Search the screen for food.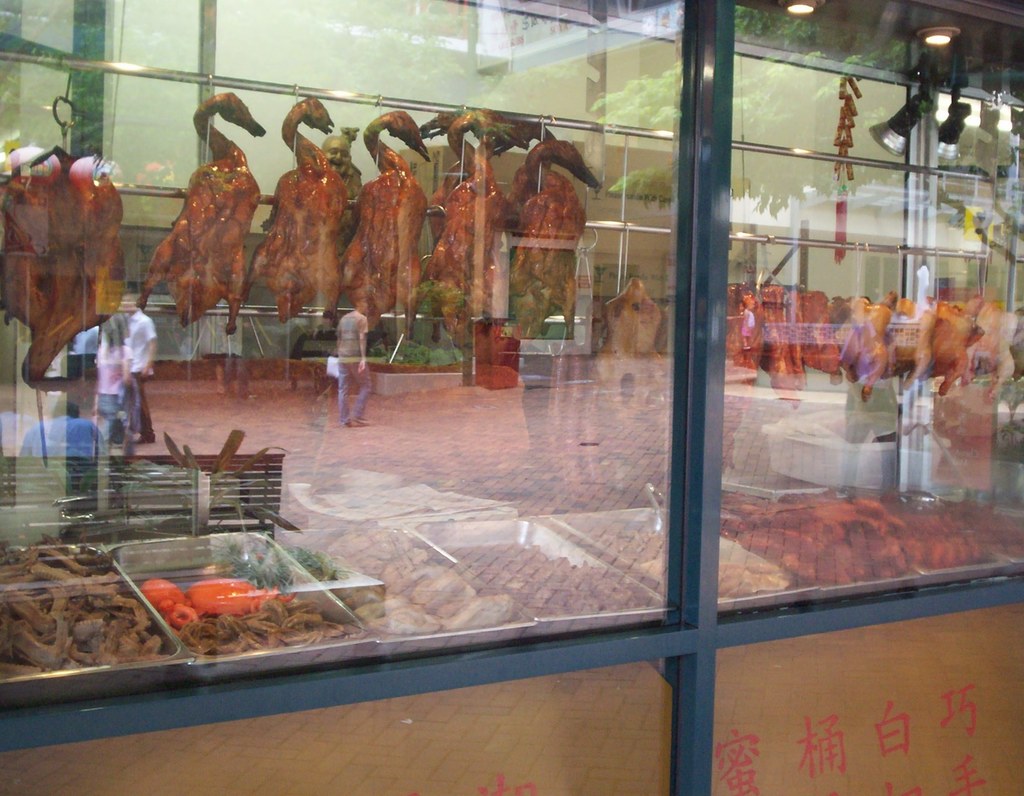
Found at Rect(591, 275, 660, 420).
